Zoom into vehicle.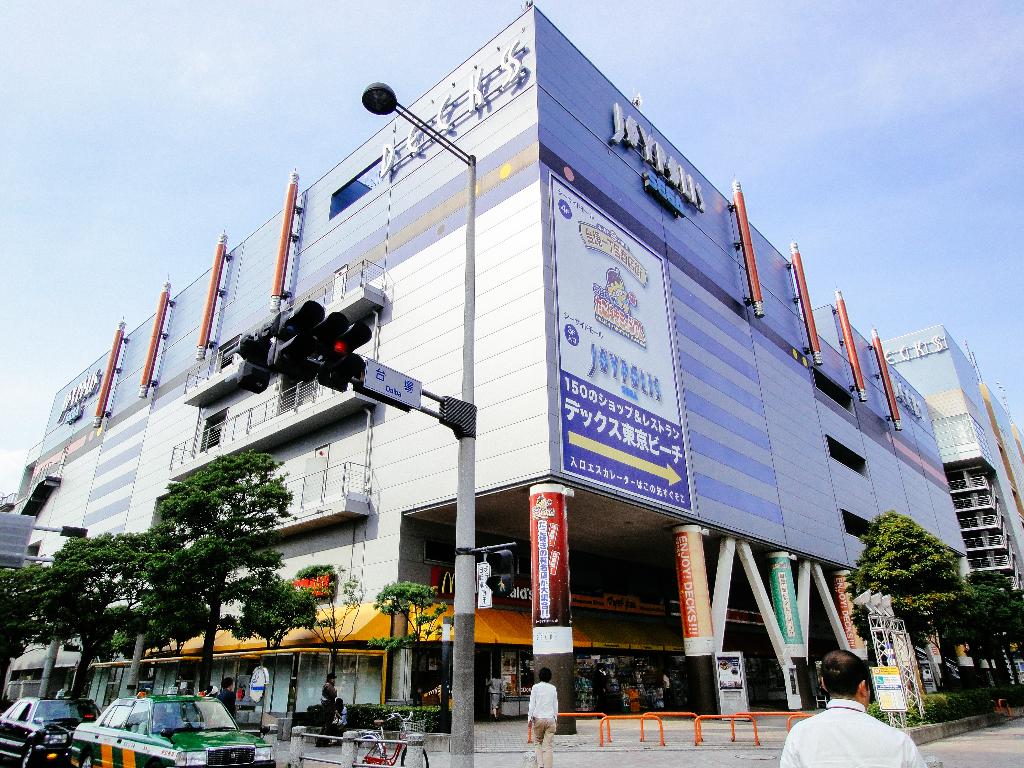
Zoom target: x1=68, y1=683, x2=265, y2=756.
